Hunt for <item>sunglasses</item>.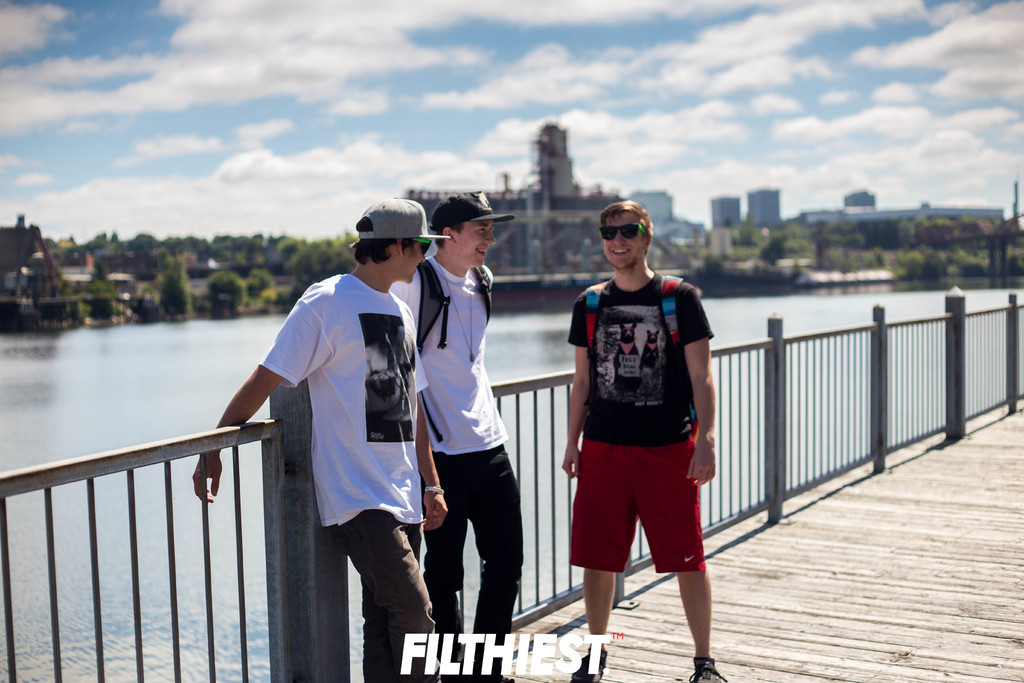
Hunted down at bbox(415, 239, 431, 253).
